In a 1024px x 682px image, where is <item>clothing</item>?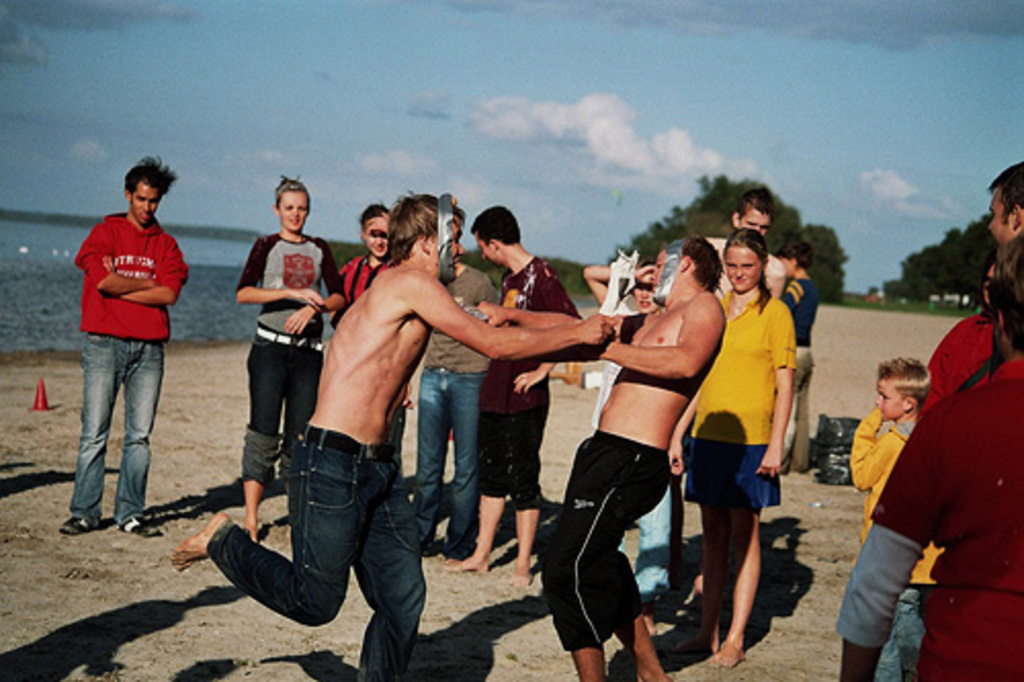
66 211 197 528.
